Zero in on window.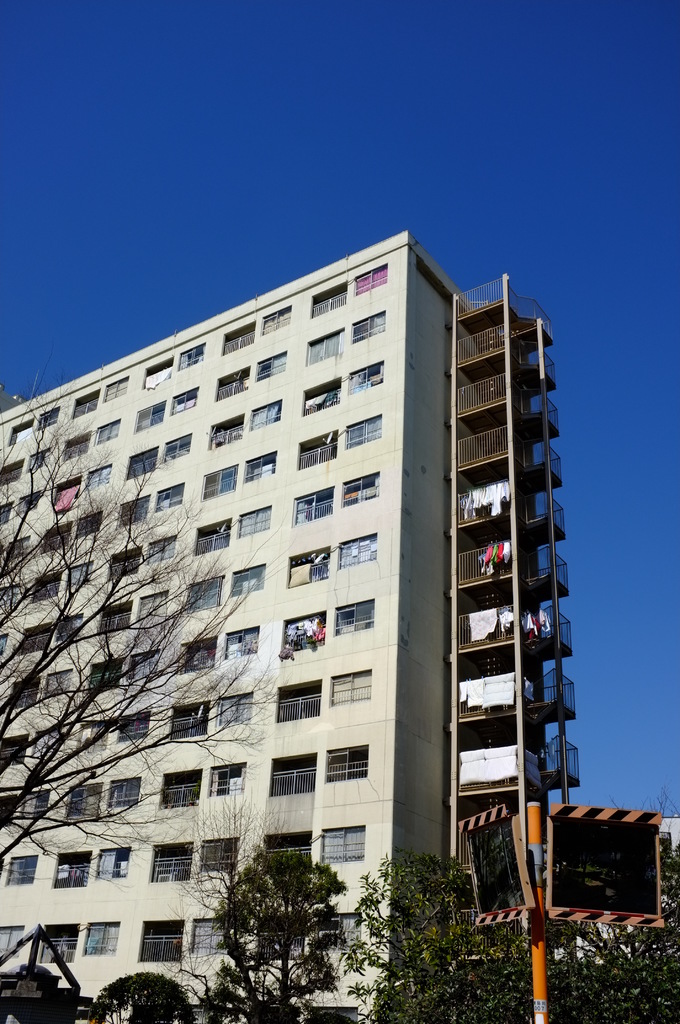
Zeroed in: region(341, 532, 373, 567).
